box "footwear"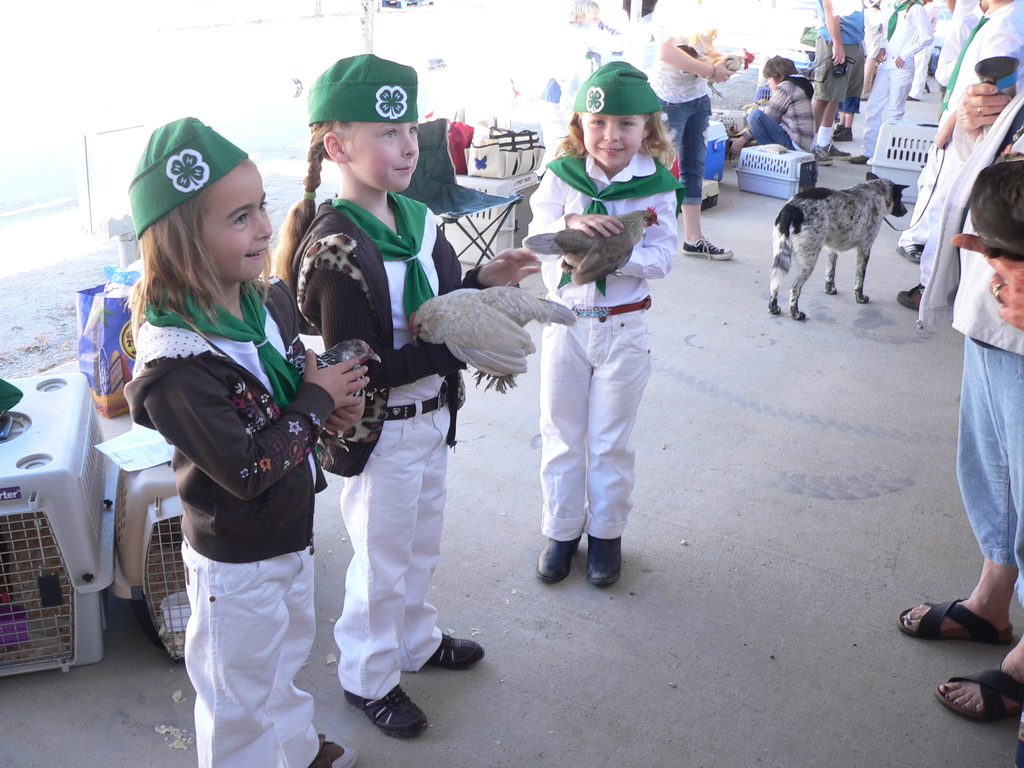
Rect(895, 600, 1012, 637)
